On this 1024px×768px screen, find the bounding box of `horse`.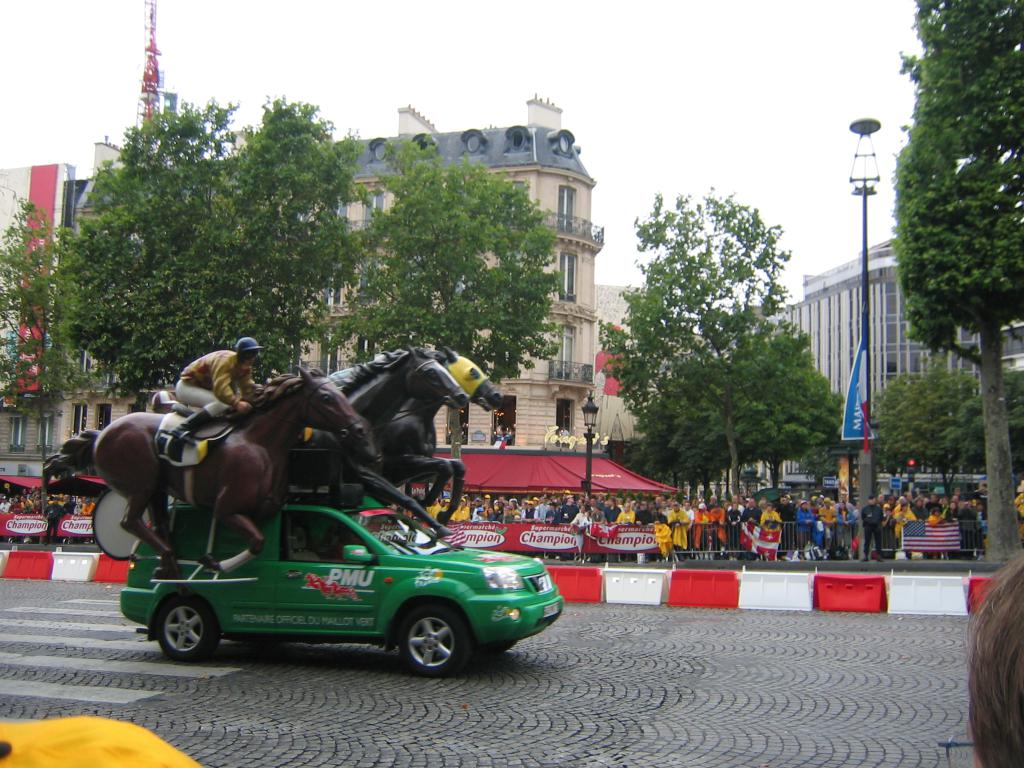
Bounding box: l=42, t=367, r=368, b=577.
